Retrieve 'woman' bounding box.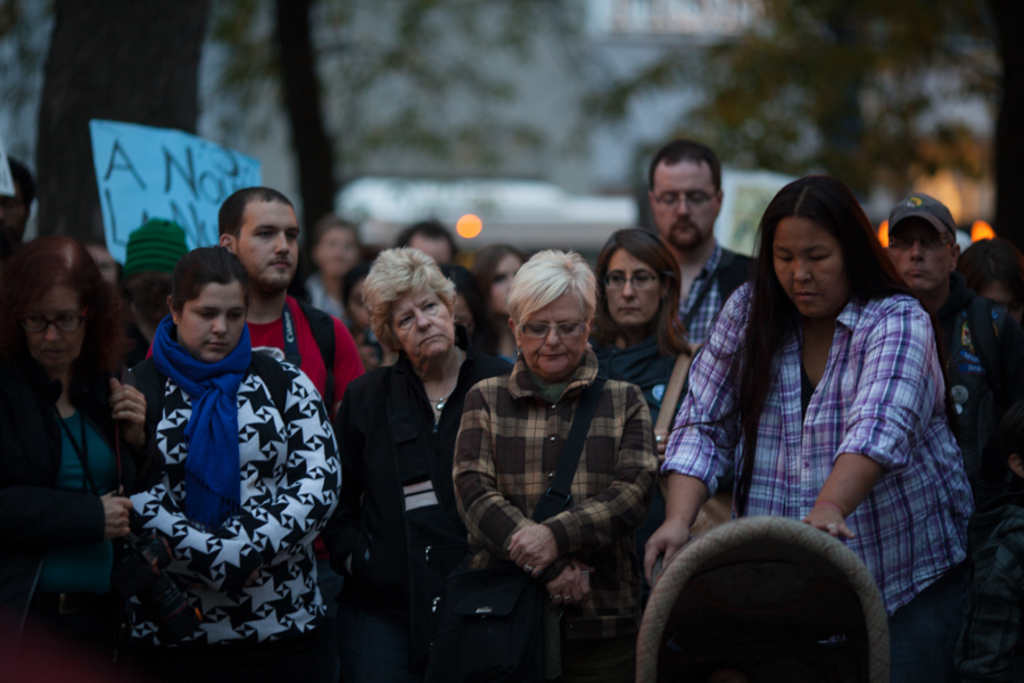
Bounding box: locate(323, 257, 520, 682).
